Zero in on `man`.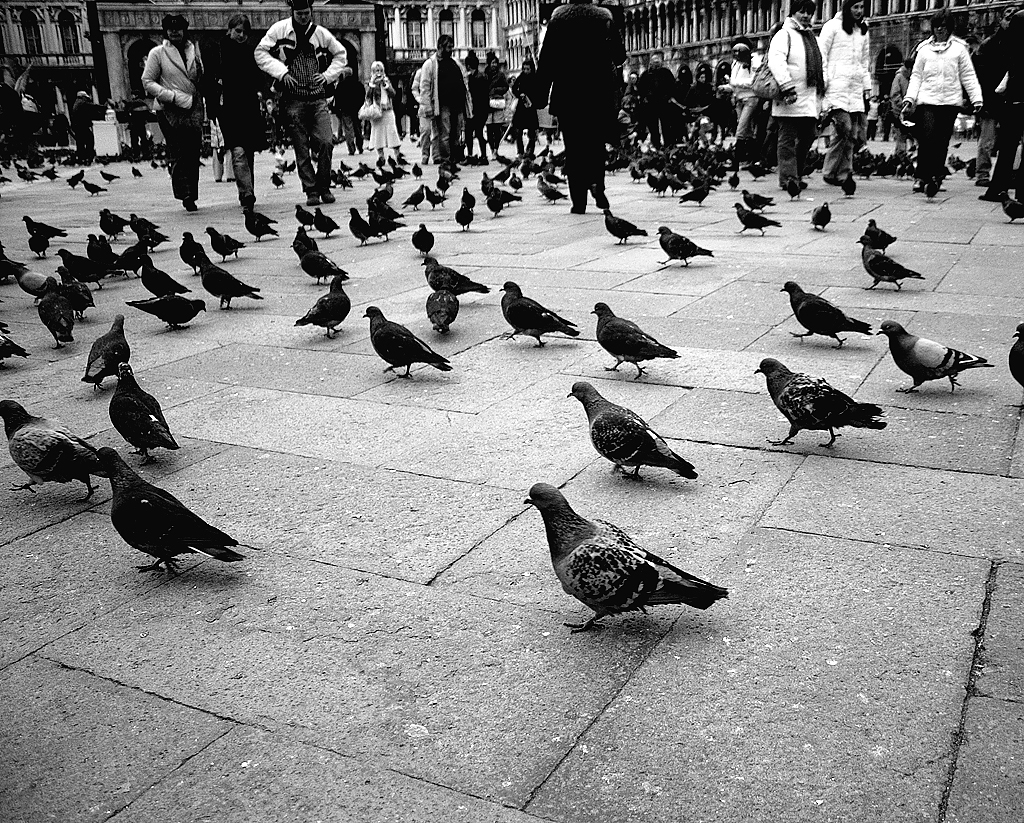
Zeroed in: 254,0,349,207.
